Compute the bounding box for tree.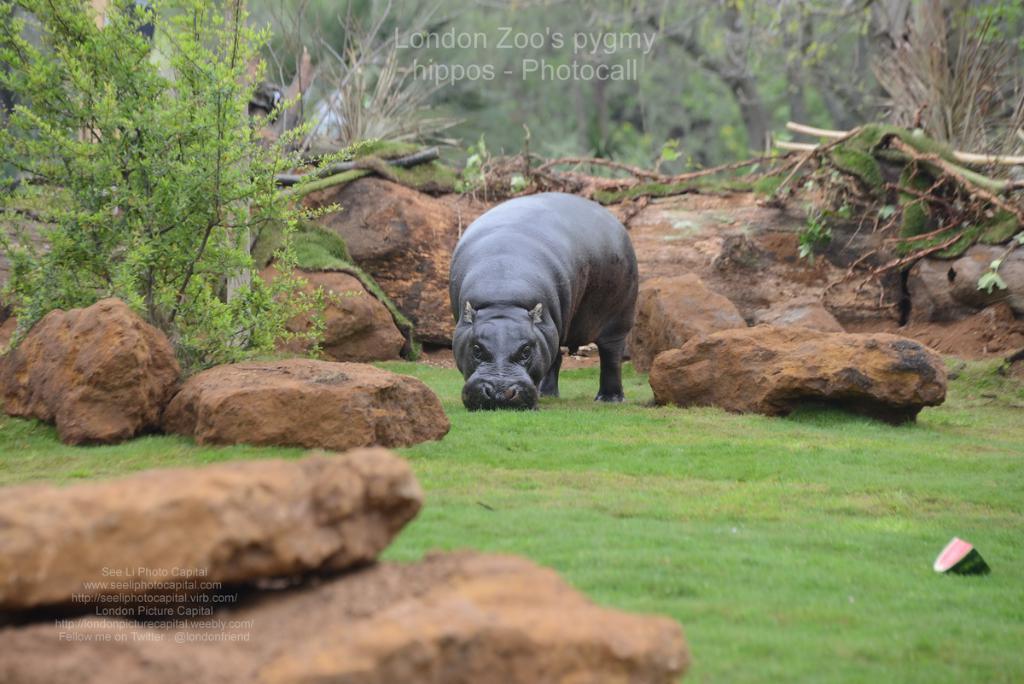
(x1=15, y1=39, x2=369, y2=360).
